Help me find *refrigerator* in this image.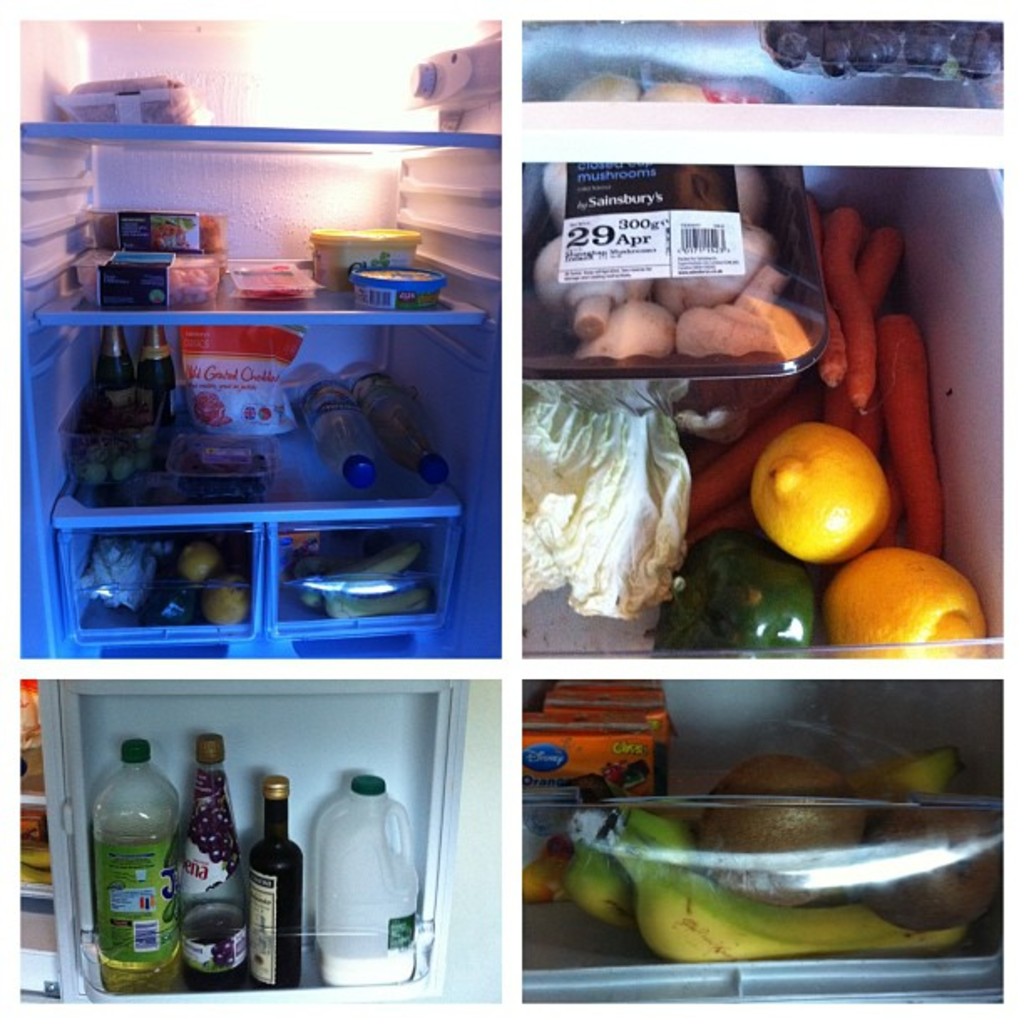
Found it: [left=33, top=681, right=474, bottom=1009].
